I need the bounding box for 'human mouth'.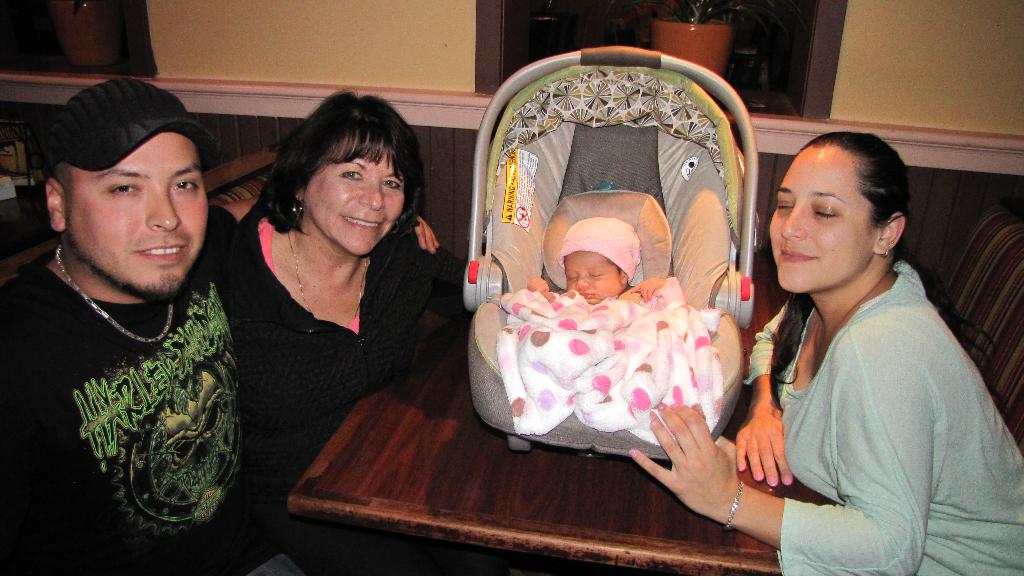
Here it is: 578,291,593,298.
